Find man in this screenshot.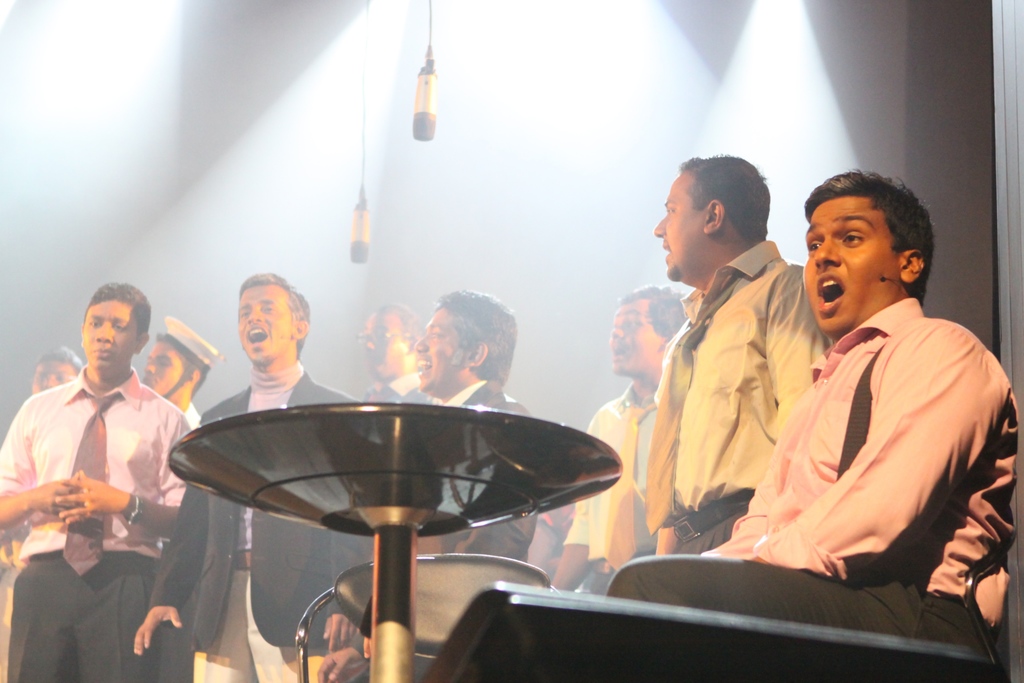
The bounding box for man is l=142, t=312, r=211, b=428.
